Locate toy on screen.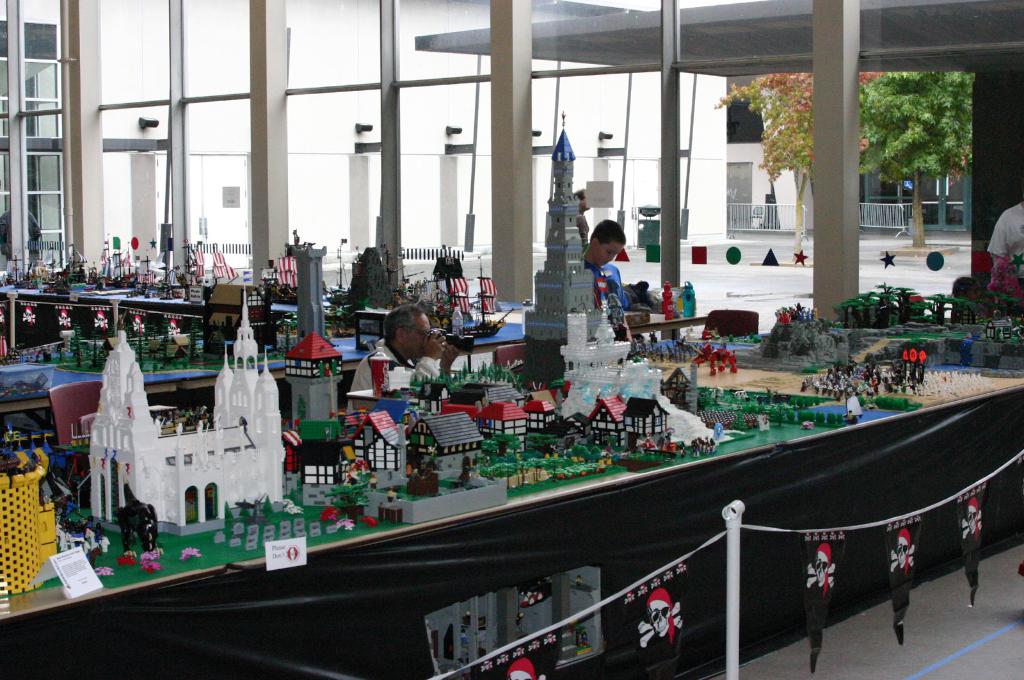
On screen at <region>93, 312, 113, 330</region>.
